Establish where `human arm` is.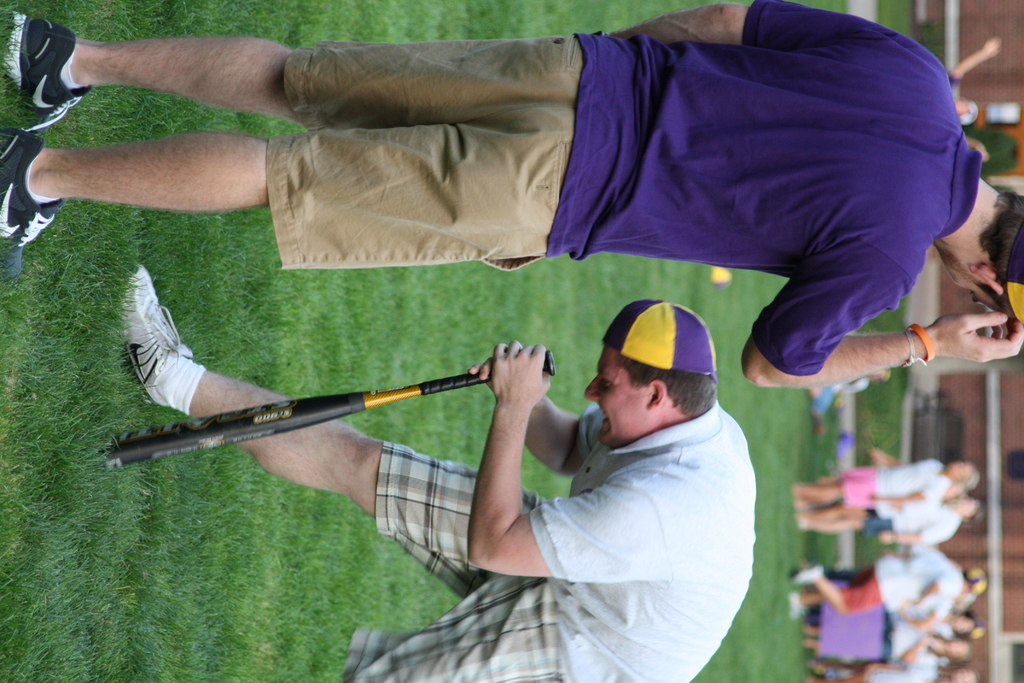
Established at {"left": 740, "top": 252, "right": 1023, "bottom": 374}.
